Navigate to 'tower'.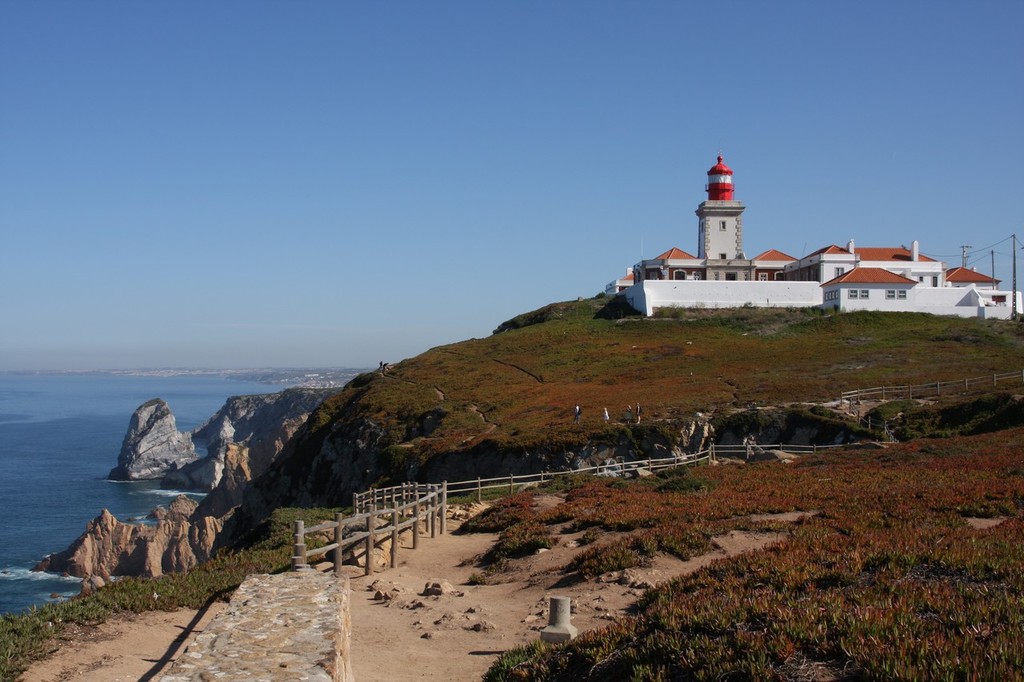
Navigation target: <bbox>696, 162, 742, 277</bbox>.
